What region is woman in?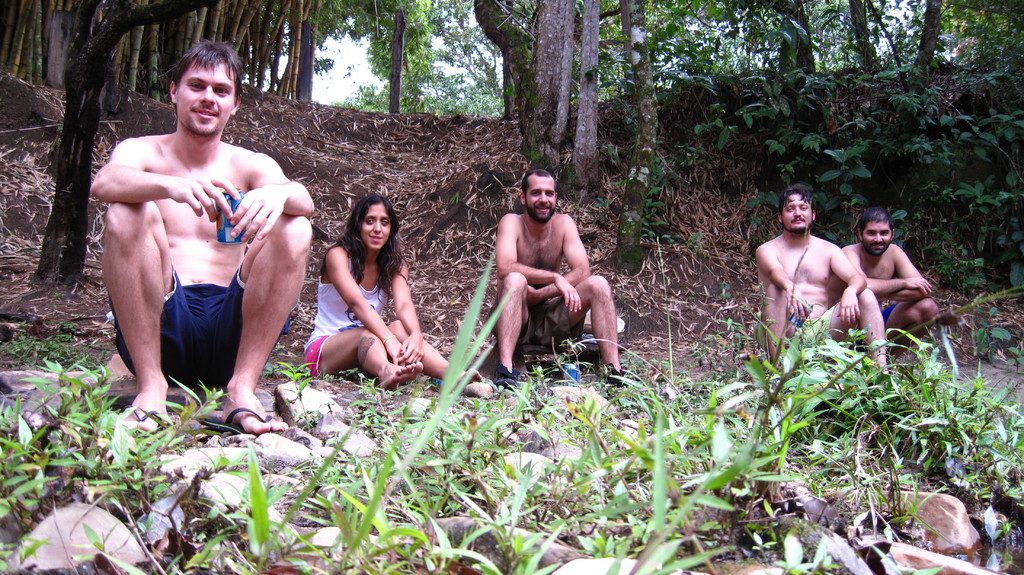
304/189/481/391.
